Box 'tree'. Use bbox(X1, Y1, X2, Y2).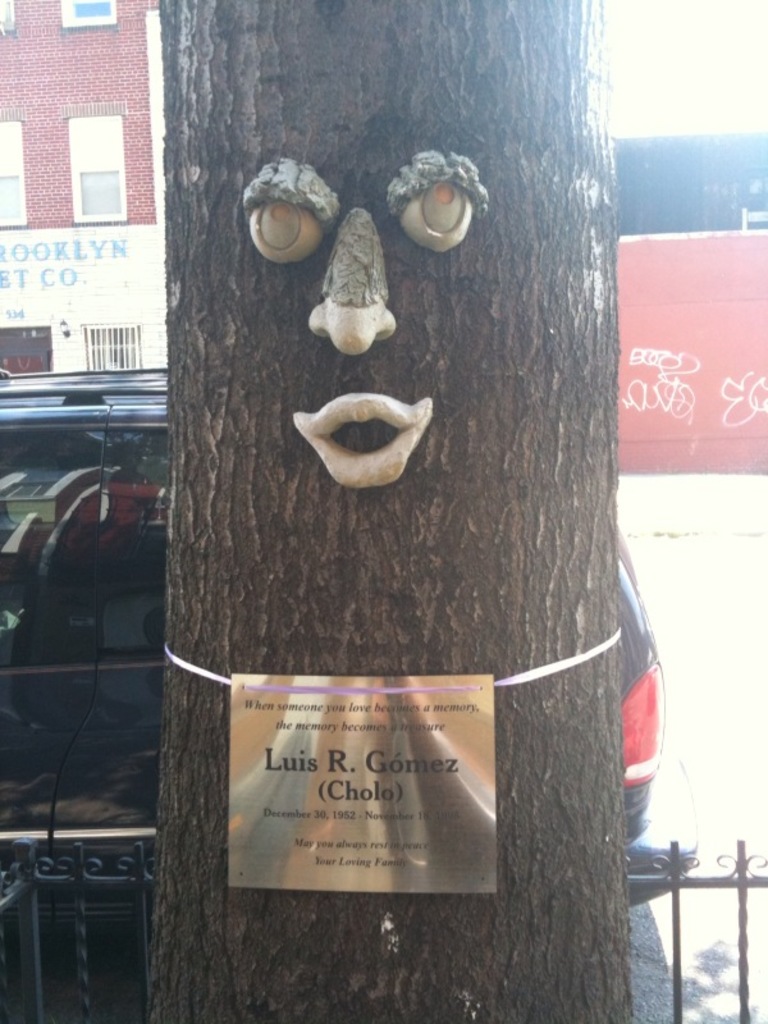
bbox(134, 0, 657, 1023).
